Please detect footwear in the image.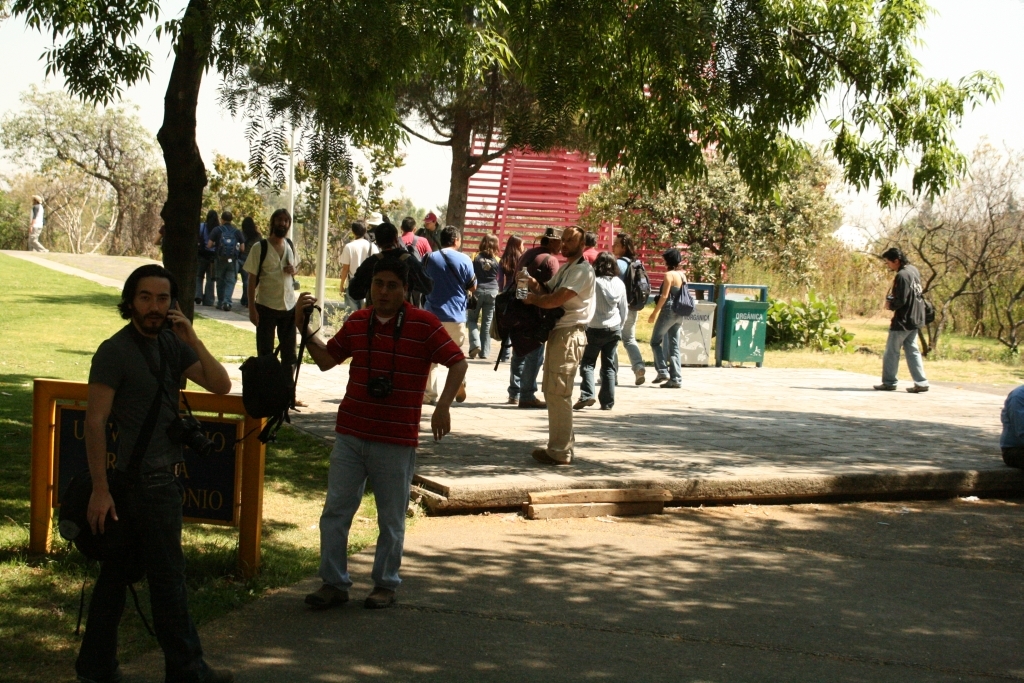
detection(873, 381, 900, 387).
